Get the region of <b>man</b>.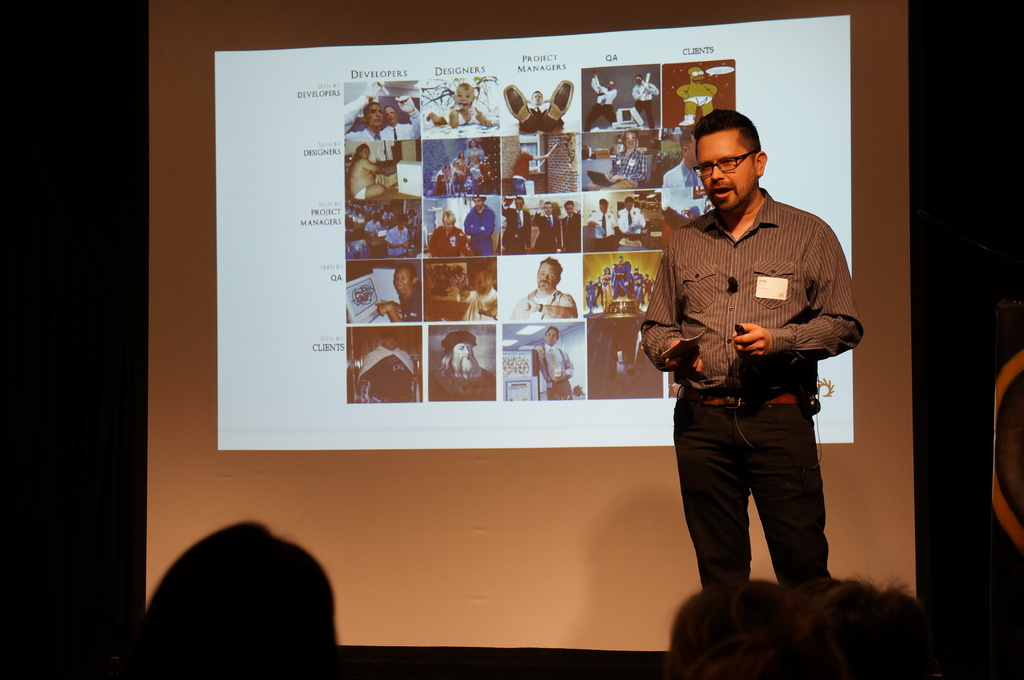
bbox=[584, 68, 617, 131].
